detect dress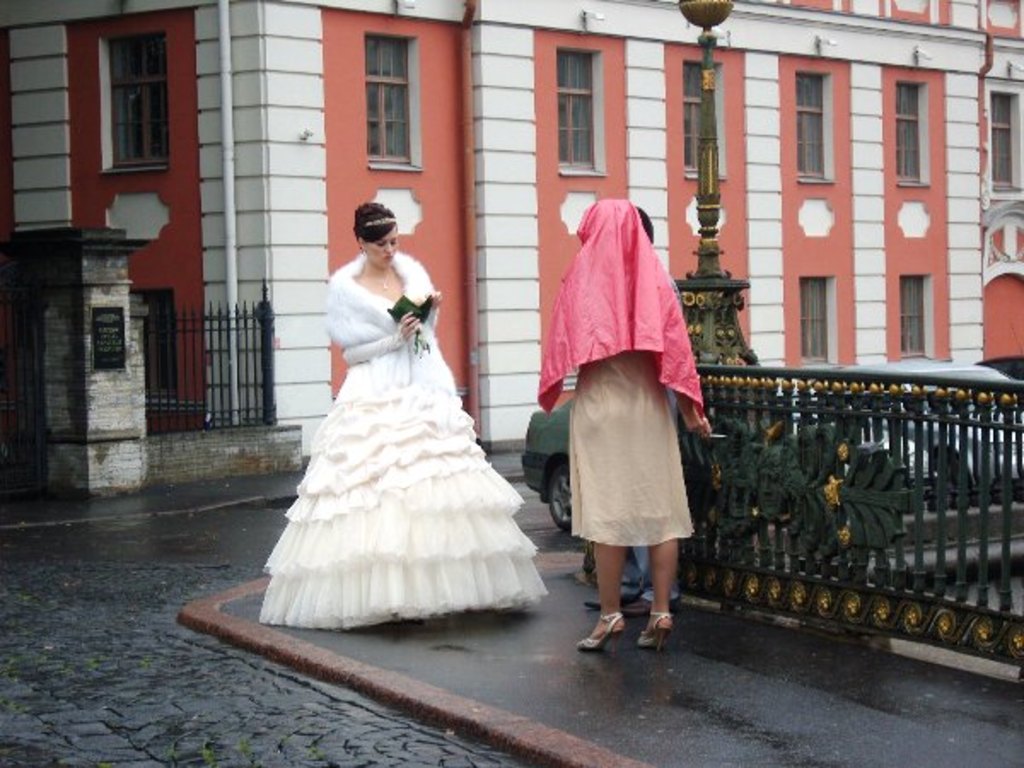
locate(237, 230, 544, 633)
